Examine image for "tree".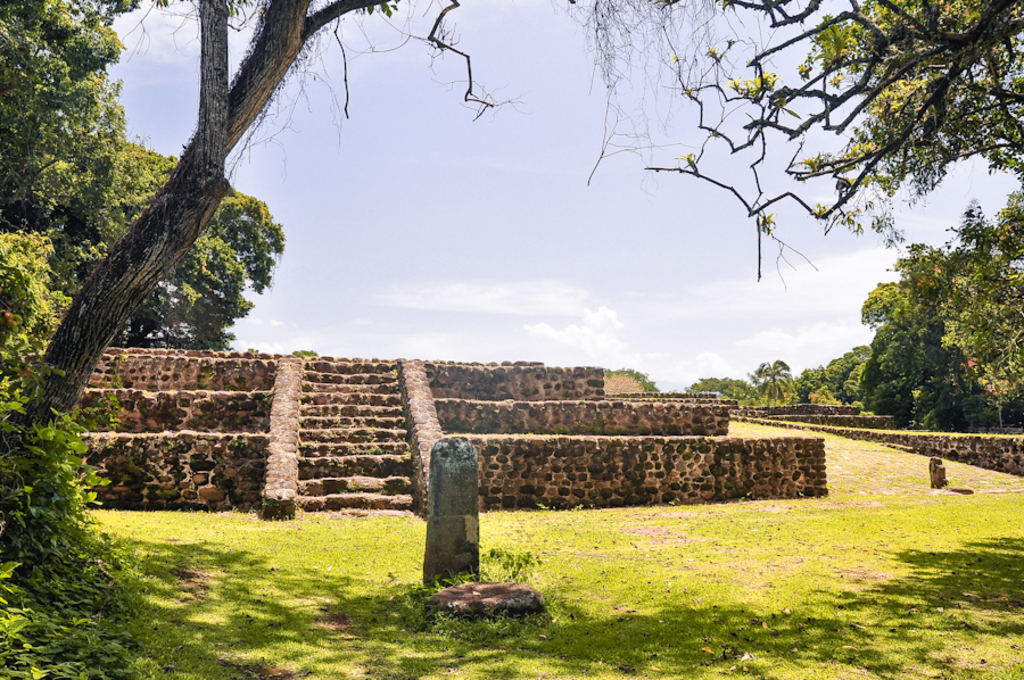
Examination result: {"x1": 58, "y1": 136, "x2": 284, "y2": 353}.
